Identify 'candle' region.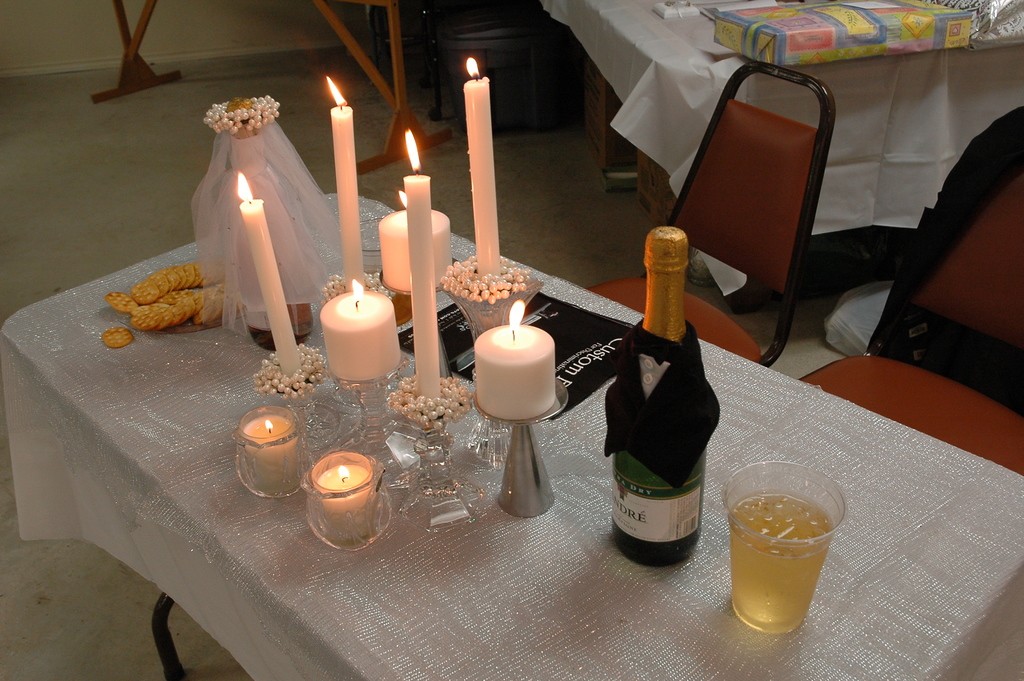
Region: [403, 176, 443, 397].
